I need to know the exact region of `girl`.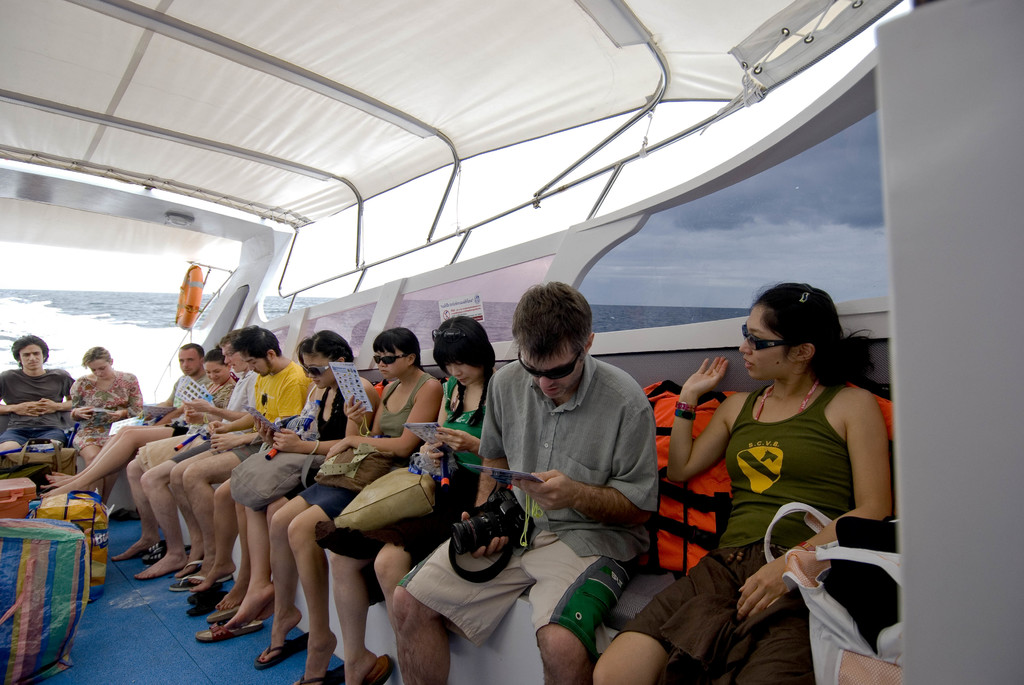
Region: 227,331,381,630.
